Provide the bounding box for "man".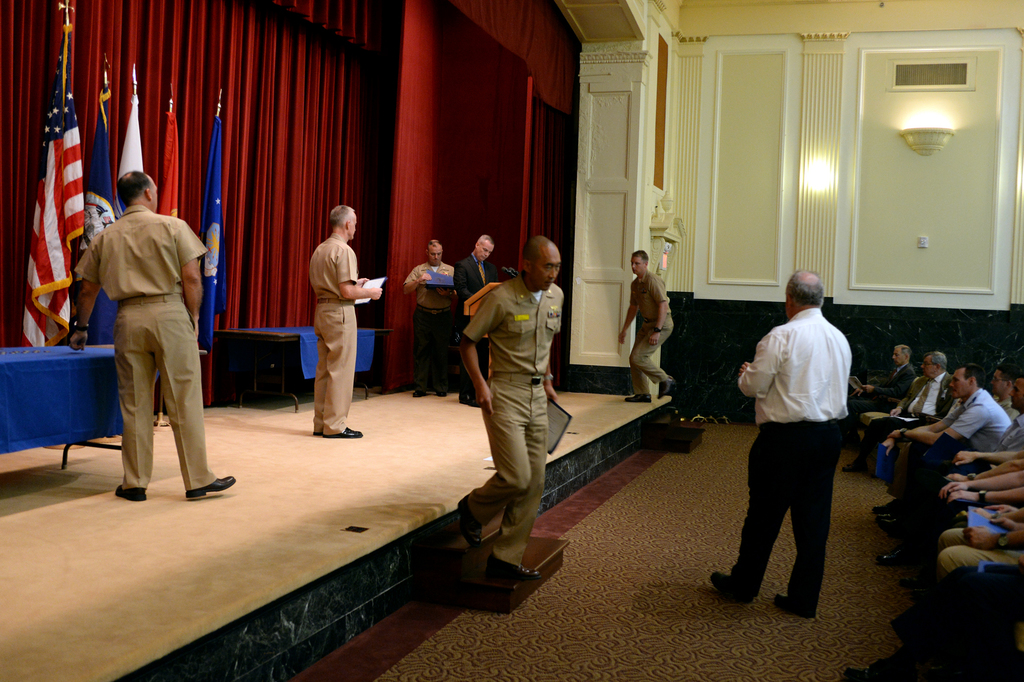
box(909, 522, 1017, 614).
